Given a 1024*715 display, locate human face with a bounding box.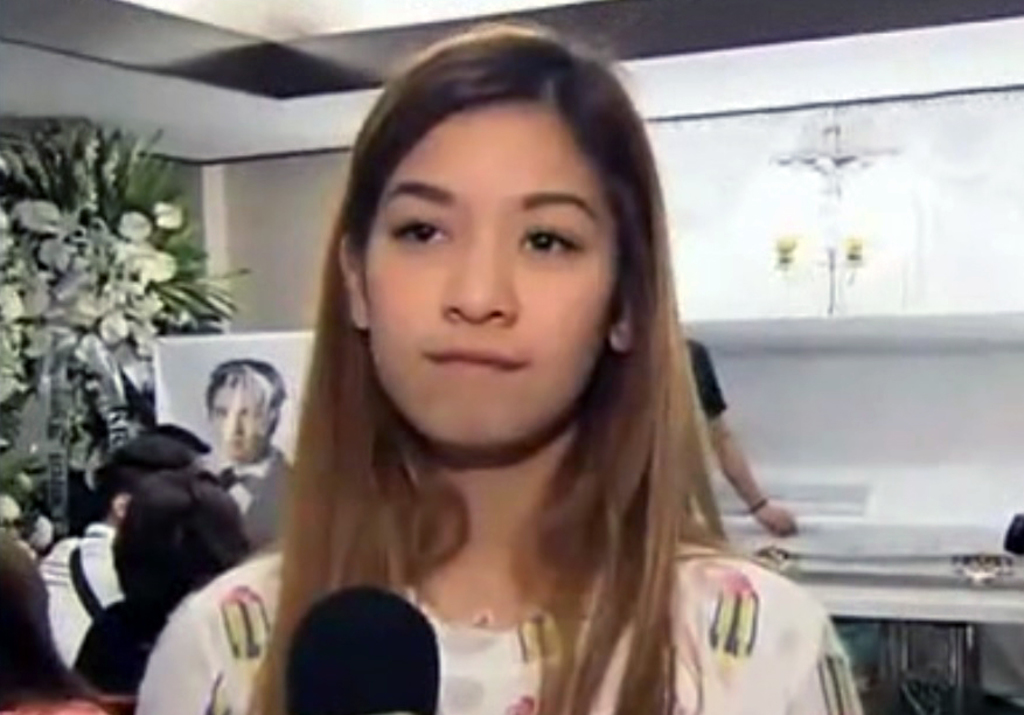
Located: [362,95,619,449].
